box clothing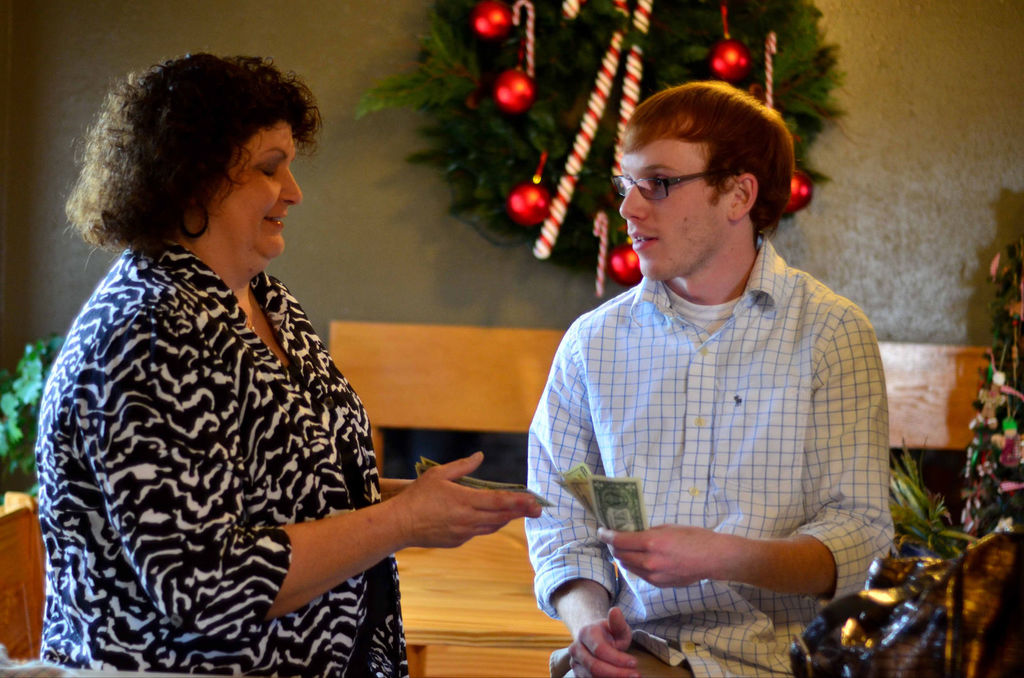
44, 227, 422, 677
